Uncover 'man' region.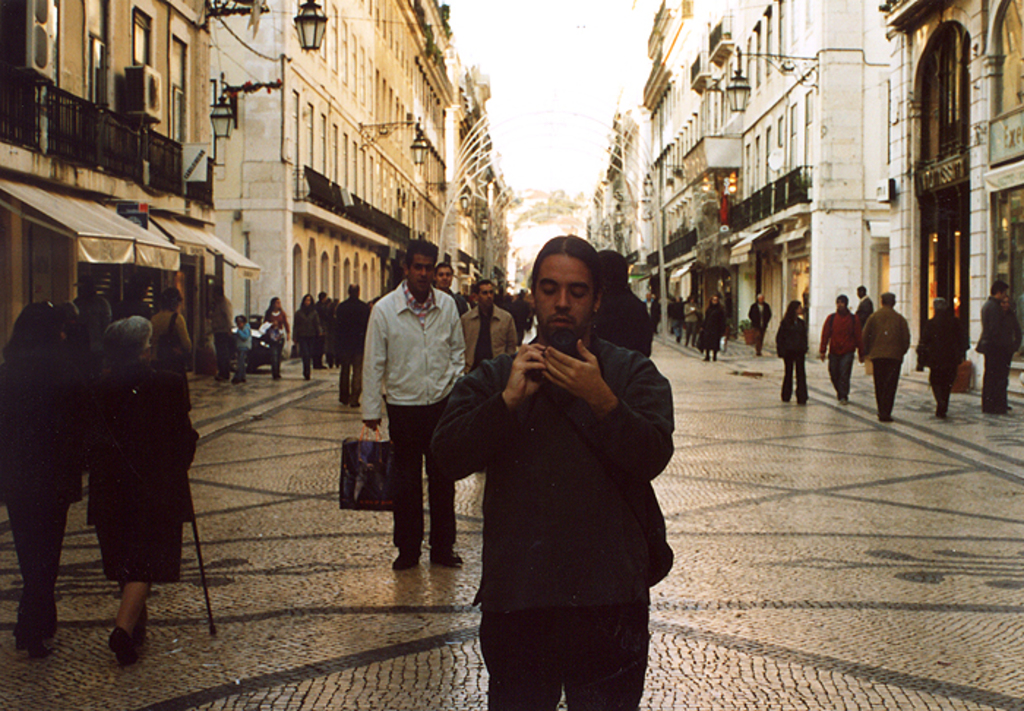
Uncovered: box(601, 249, 654, 360).
